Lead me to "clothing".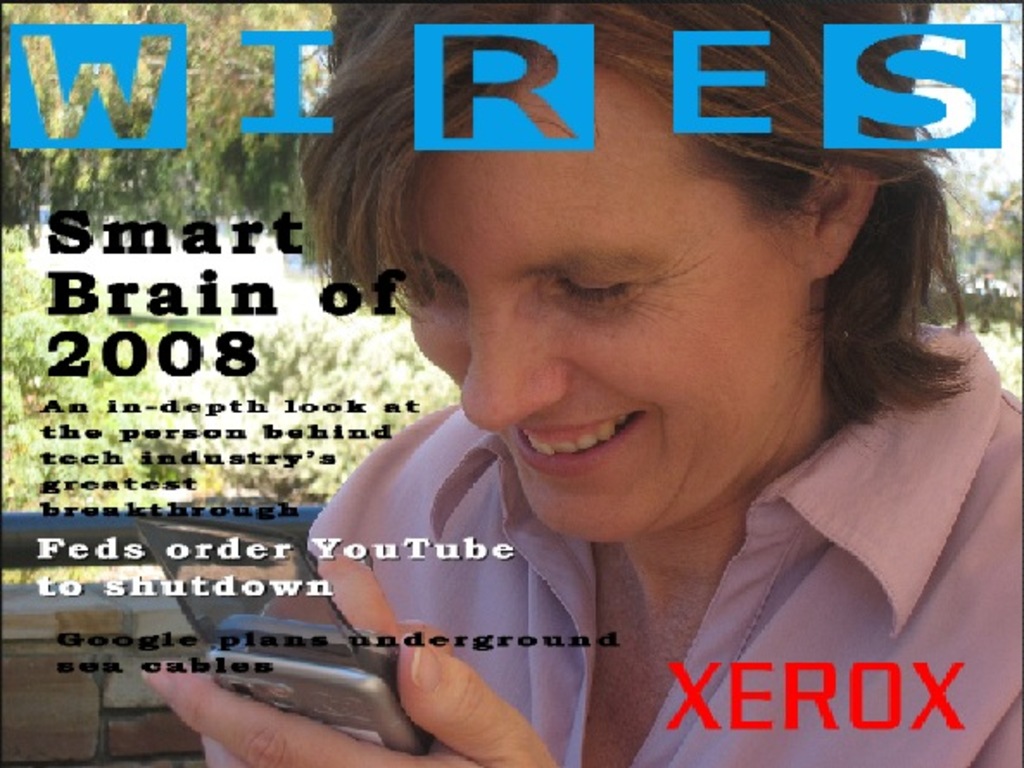
Lead to <region>252, 419, 1023, 739</region>.
